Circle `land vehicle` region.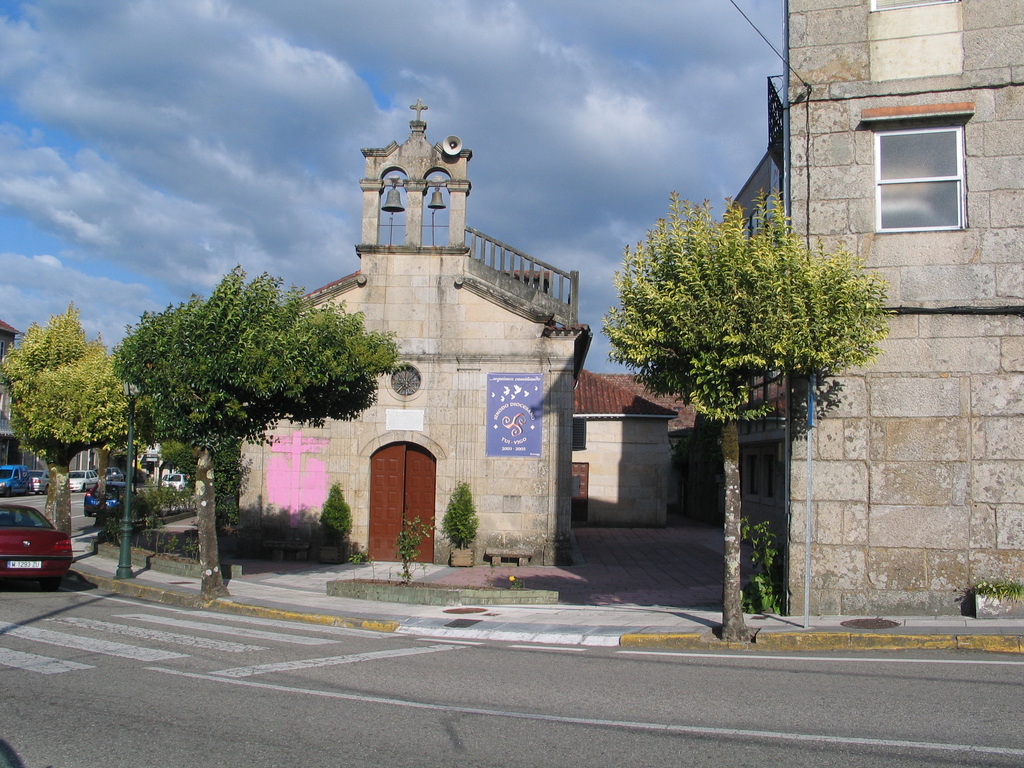
Region: BBox(35, 468, 51, 490).
